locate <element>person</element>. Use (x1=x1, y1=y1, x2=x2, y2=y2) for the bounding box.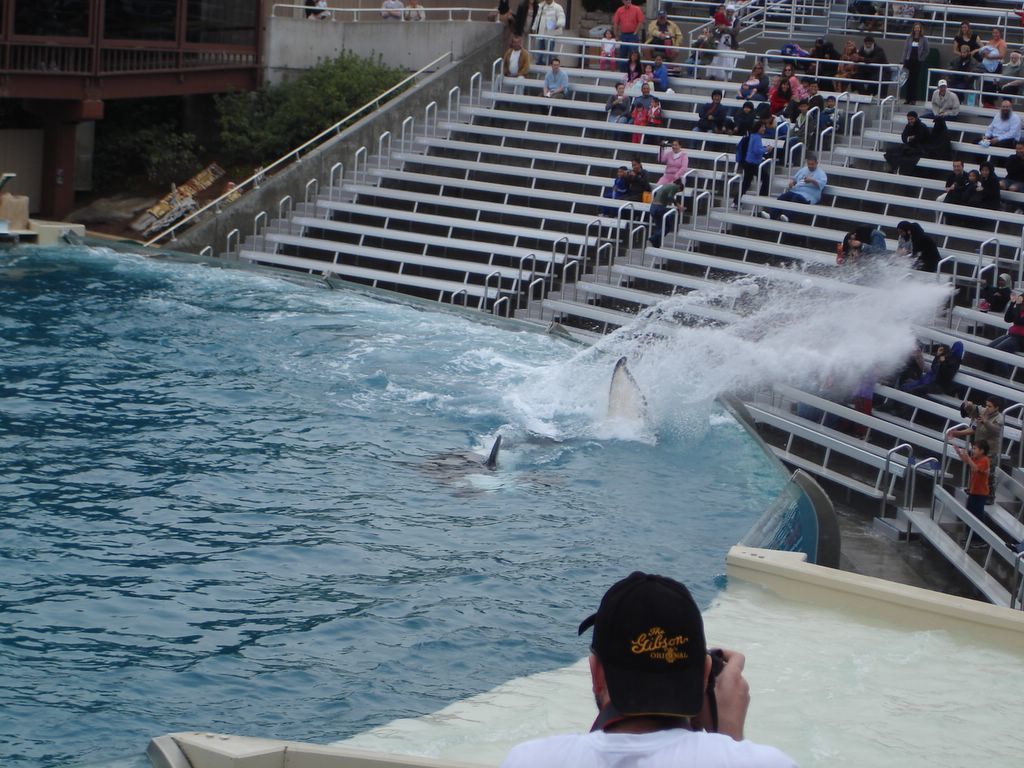
(x1=398, y1=0, x2=428, y2=21).
